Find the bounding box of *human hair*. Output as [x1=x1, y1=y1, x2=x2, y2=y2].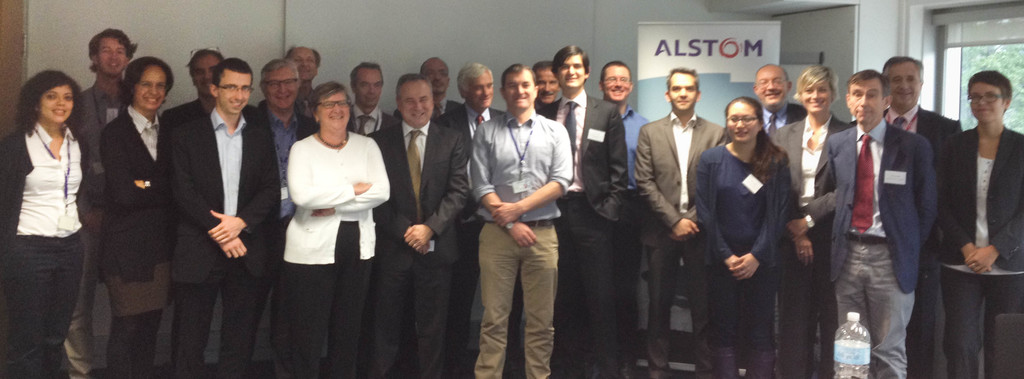
[x1=119, y1=52, x2=175, y2=105].
